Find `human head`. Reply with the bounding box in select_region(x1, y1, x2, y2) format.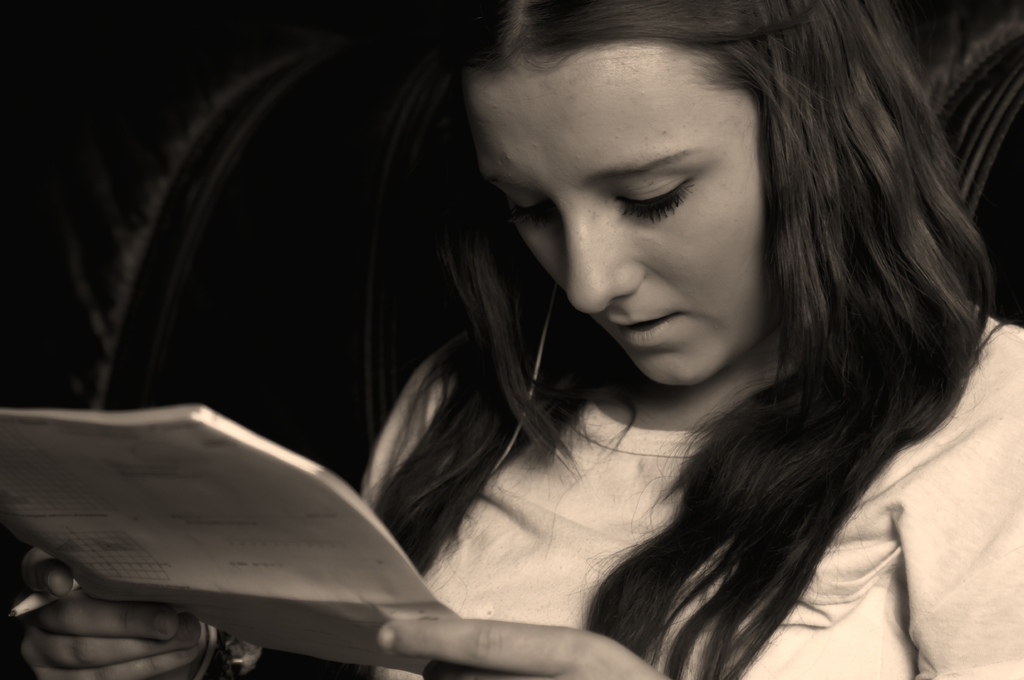
select_region(470, 13, 867, 394).
